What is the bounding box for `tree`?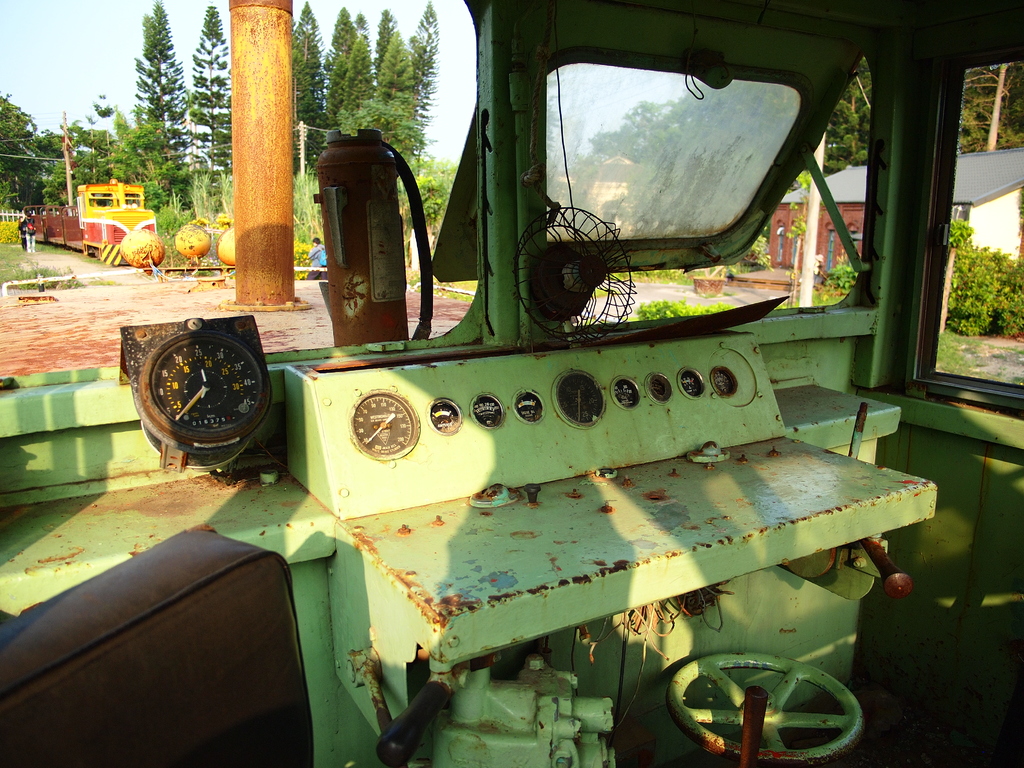
61/115/110/184.
